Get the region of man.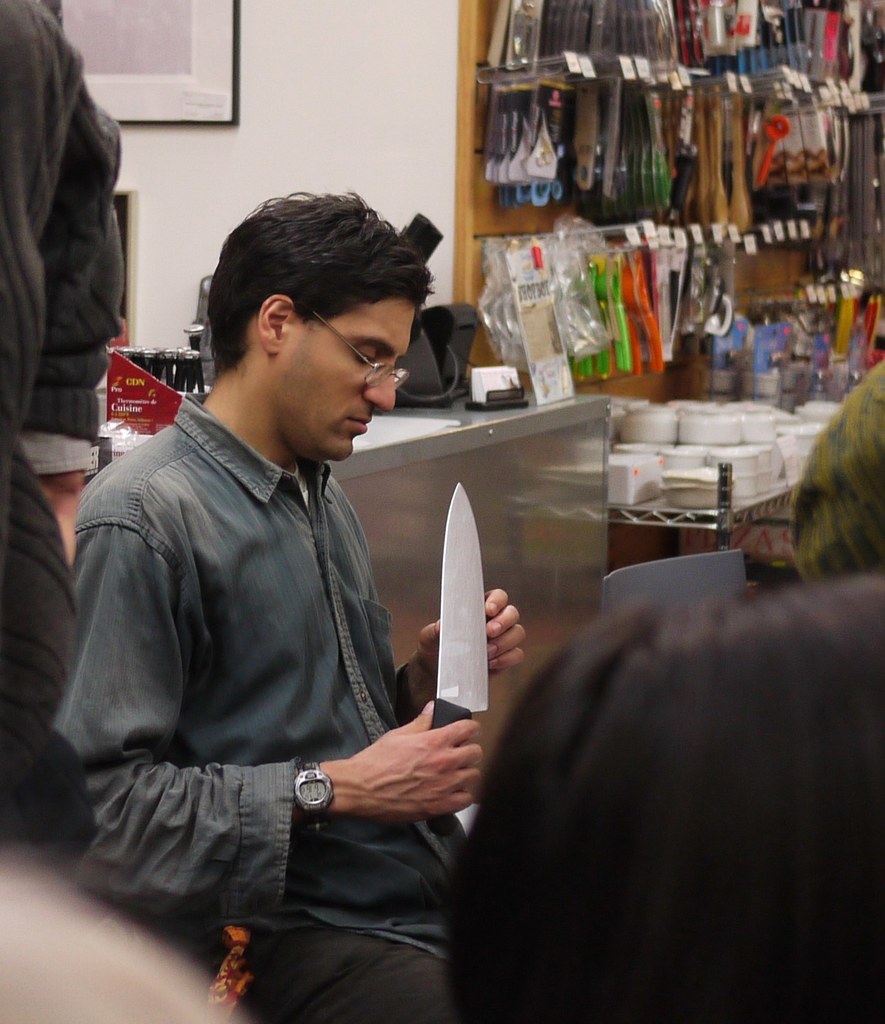
detection(75, 208, 474, 1015).
